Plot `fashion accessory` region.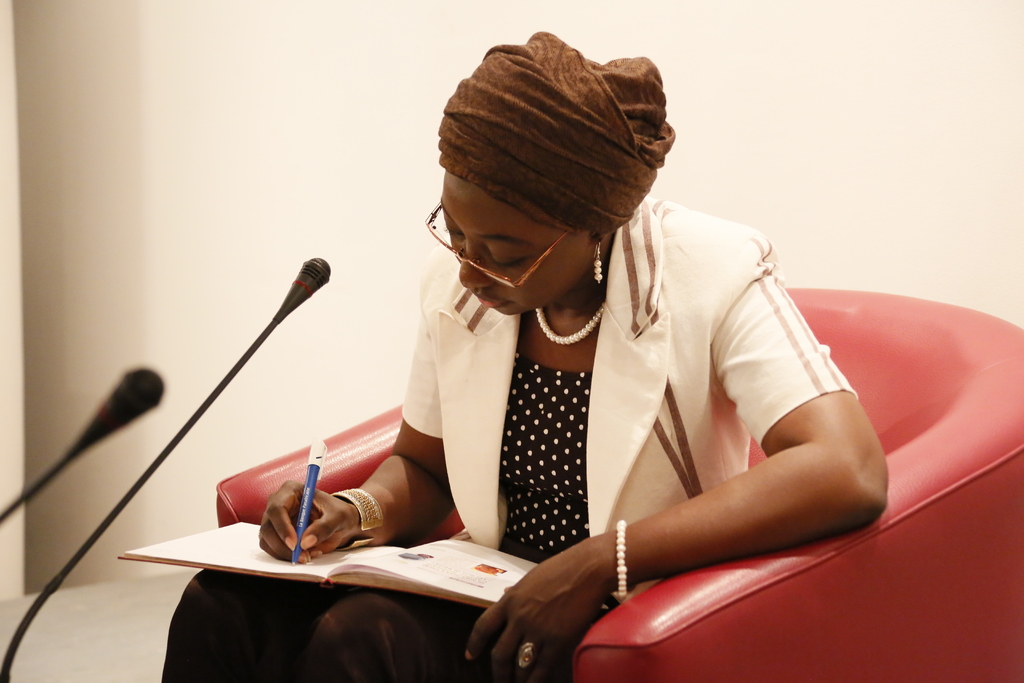
Plotted at locate(516, 643, 536, 668).
